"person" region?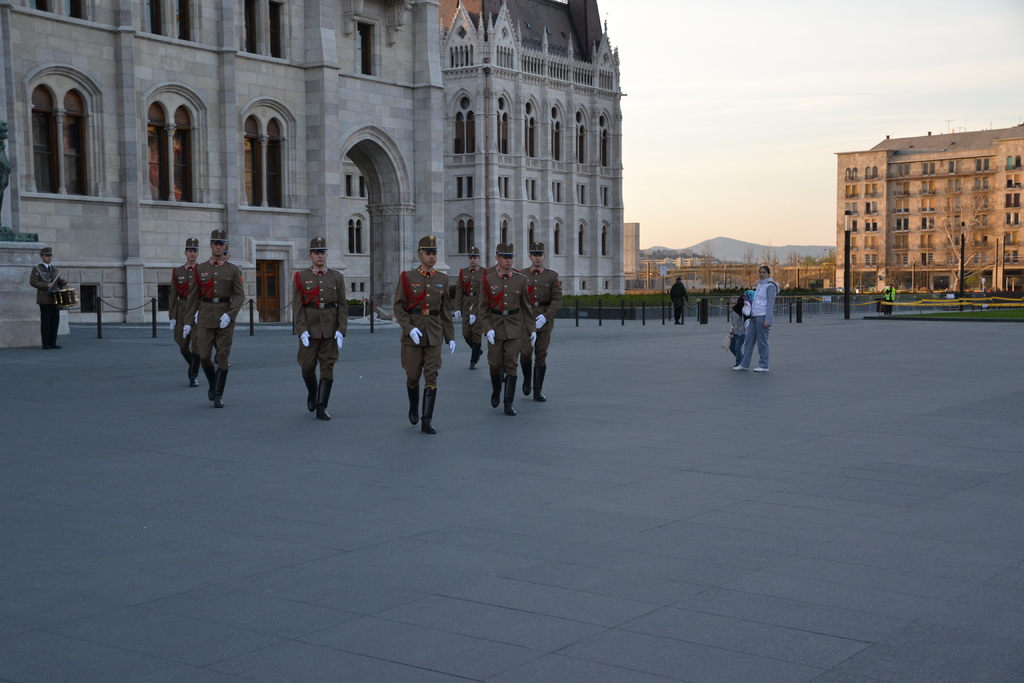
(461, 248, 486, 364)
